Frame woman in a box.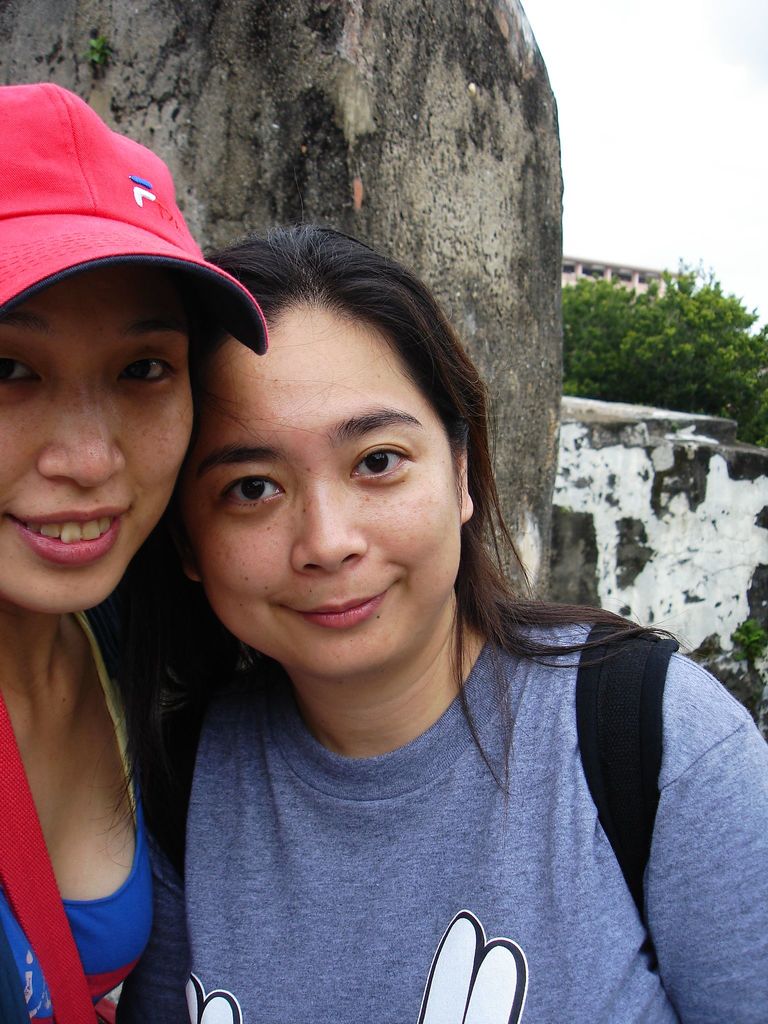
bbox=(0, 77, 269, 1023).
